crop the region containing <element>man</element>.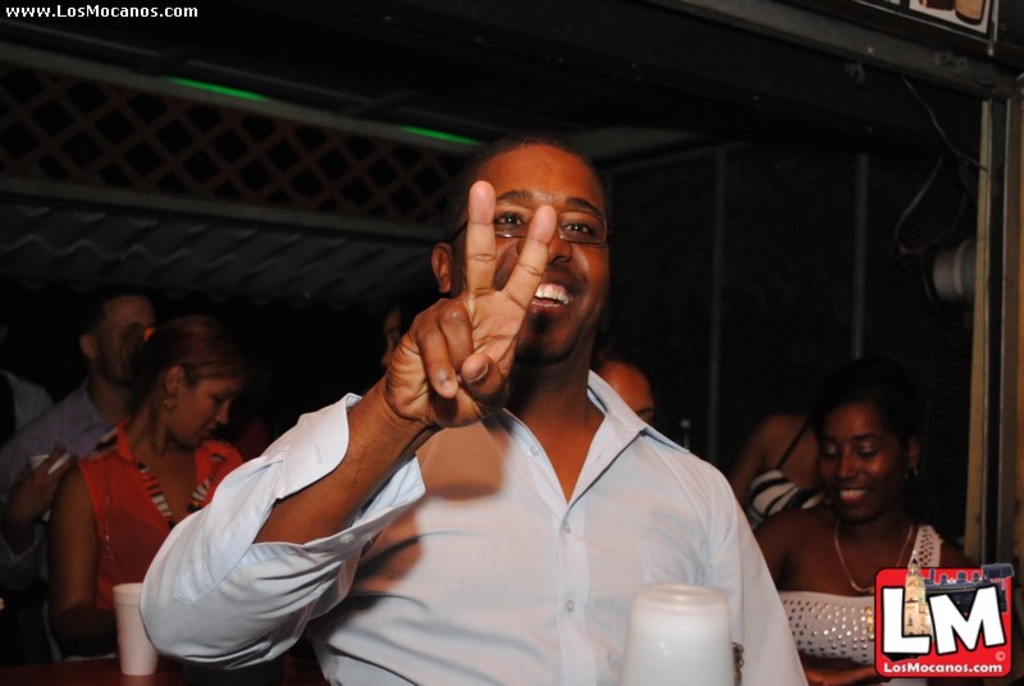
Crop region: {"x1": 205, "y1": 125, "x2": 772, "y2": 663}.
